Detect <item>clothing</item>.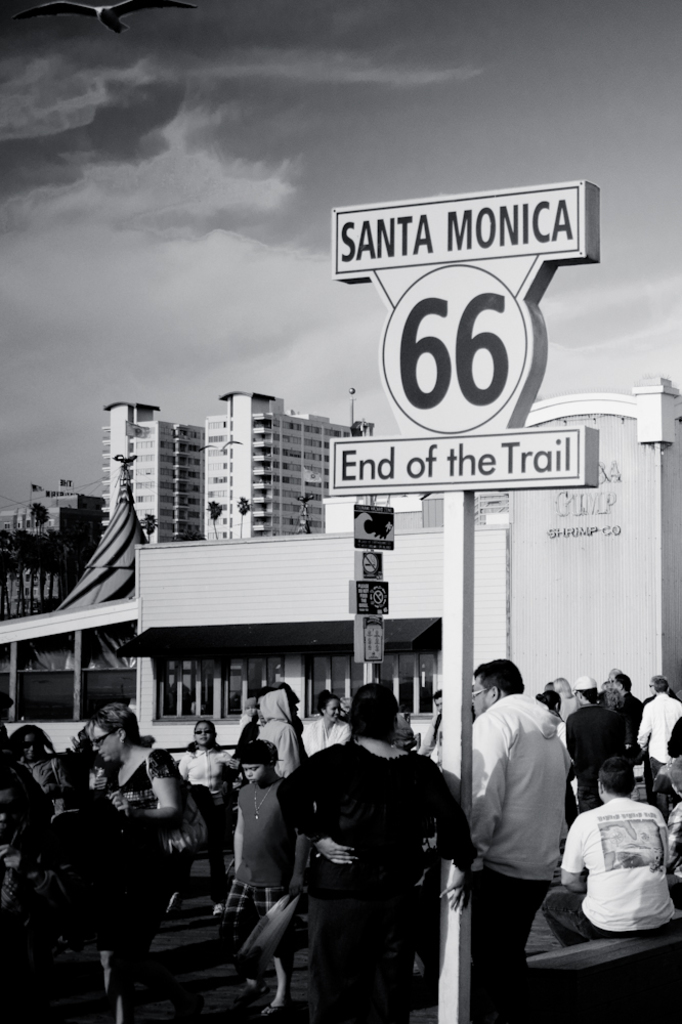
Detected at {"x1": 306, "y1": 894, "x2": 415, "y2": 1018}.
